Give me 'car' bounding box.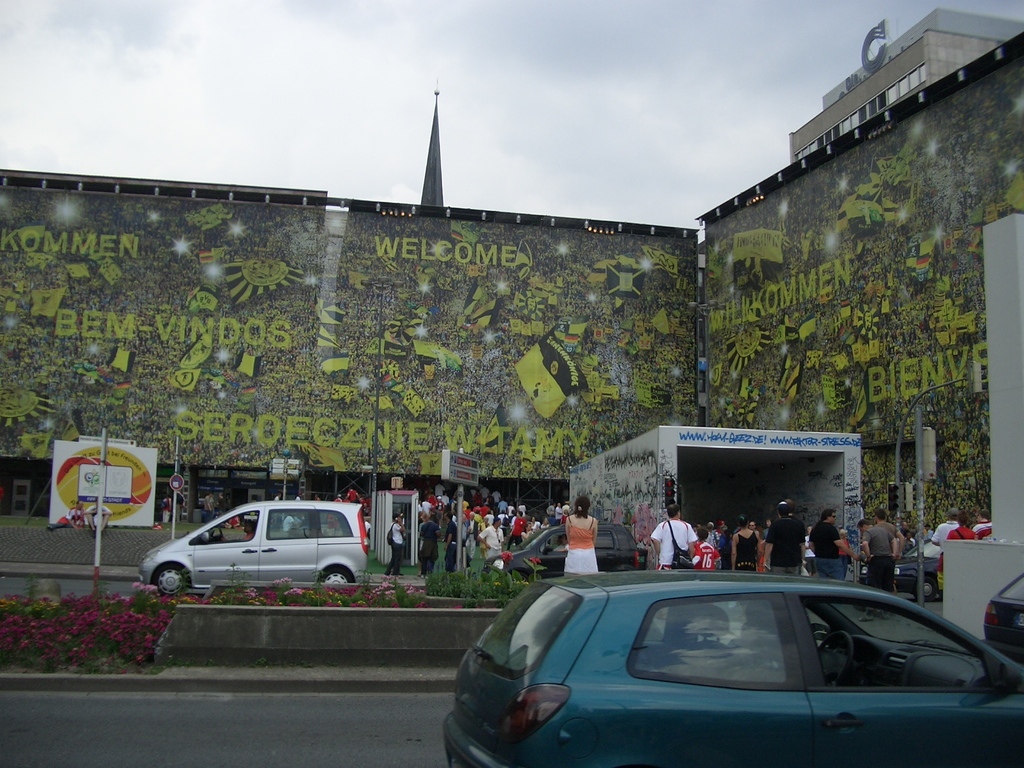
BBox(138, 500, 371, 598).
